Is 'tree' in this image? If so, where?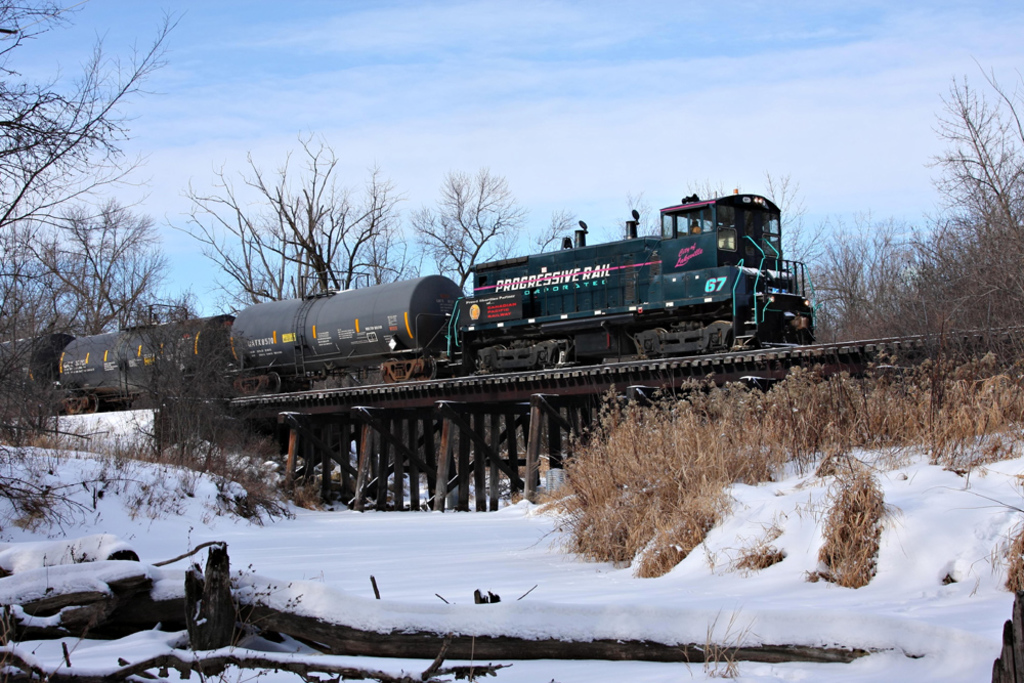
Yes, at box=[163, 129, 423, 323].
